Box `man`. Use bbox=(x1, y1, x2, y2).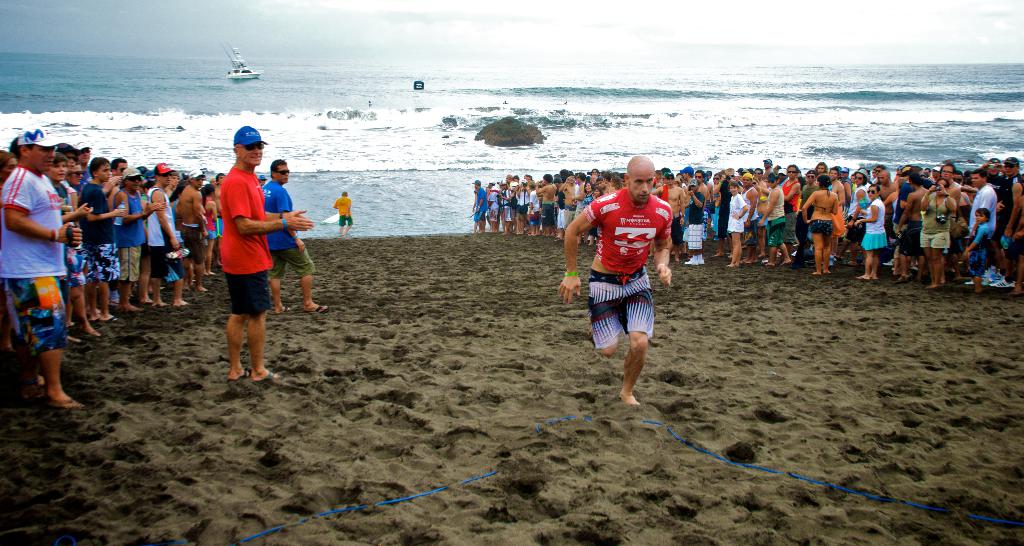
bbox=(335, 188, 362, 237).
